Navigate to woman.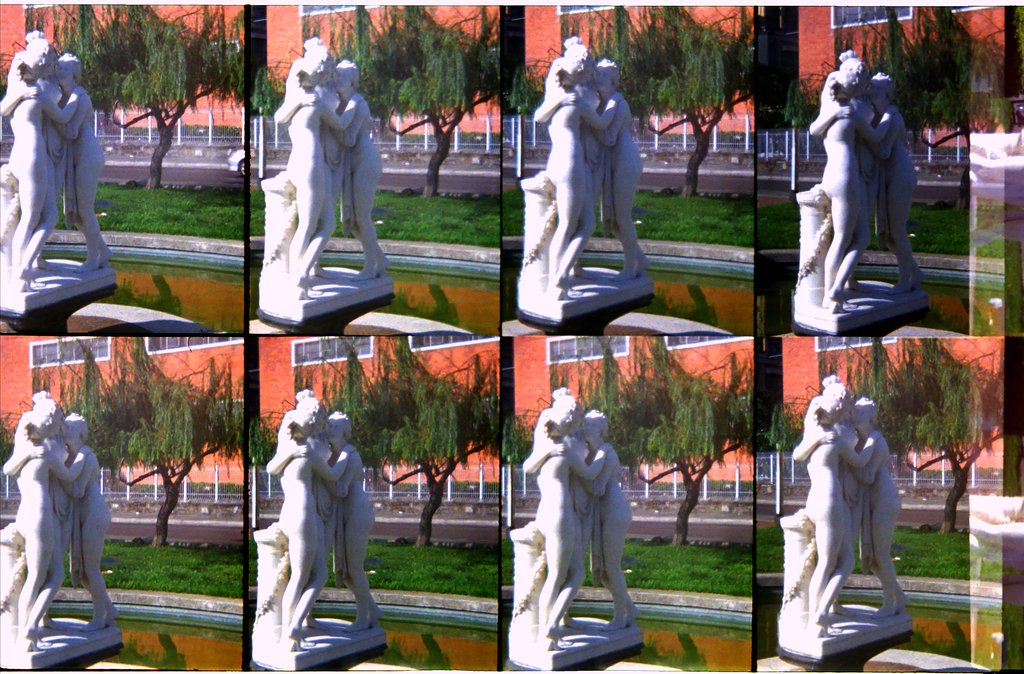
Navigation target: 3:399:63:655.
